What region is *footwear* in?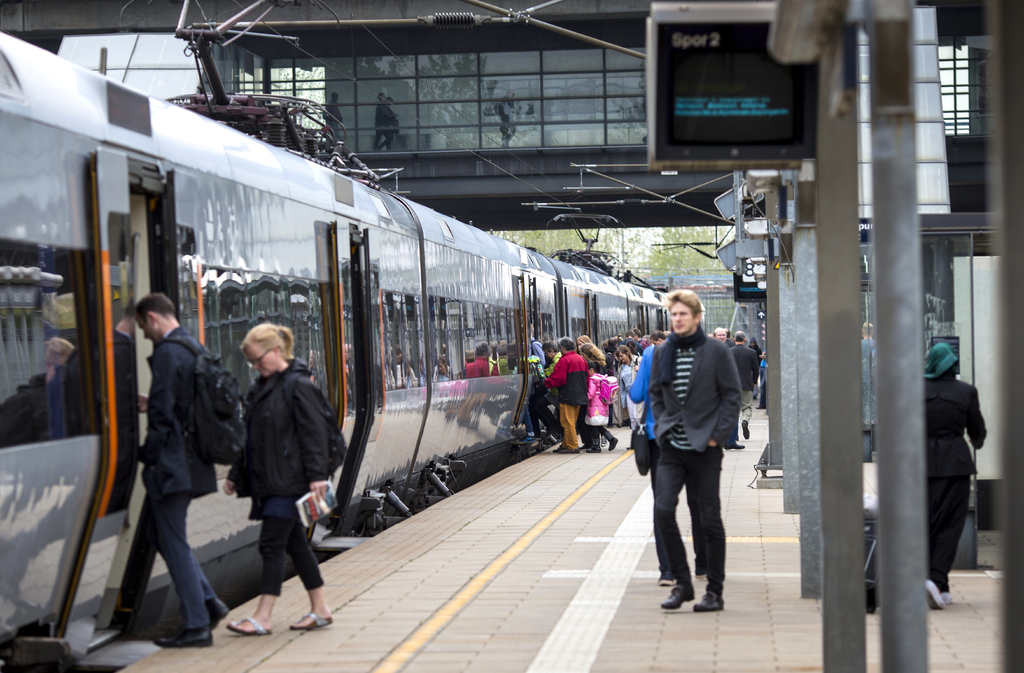
(723,443,745,451).
